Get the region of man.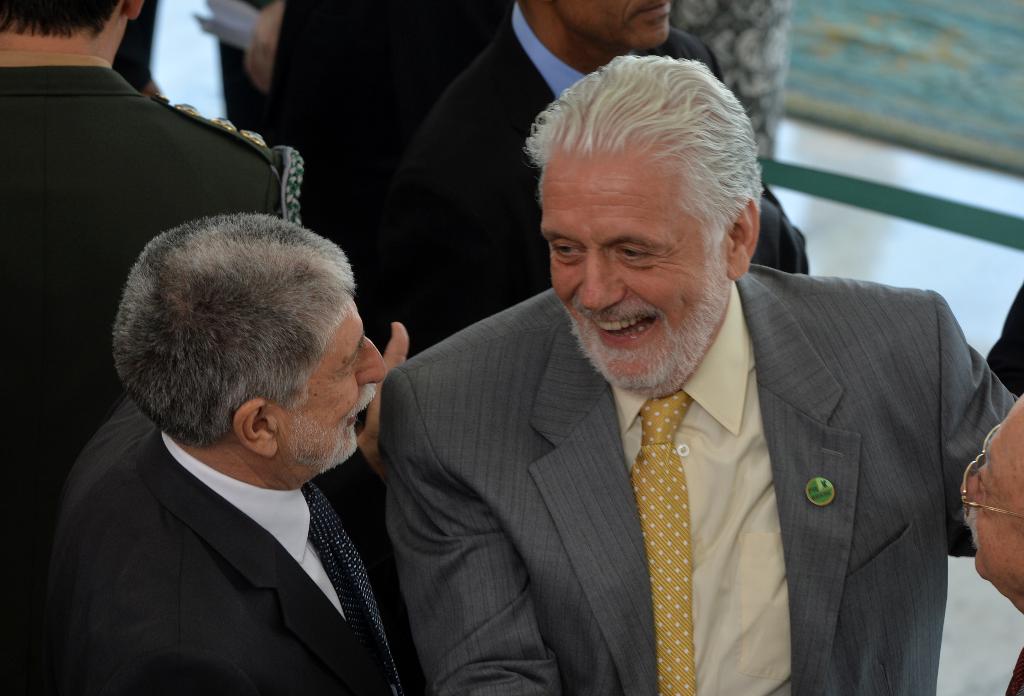
406 0 818 337.
